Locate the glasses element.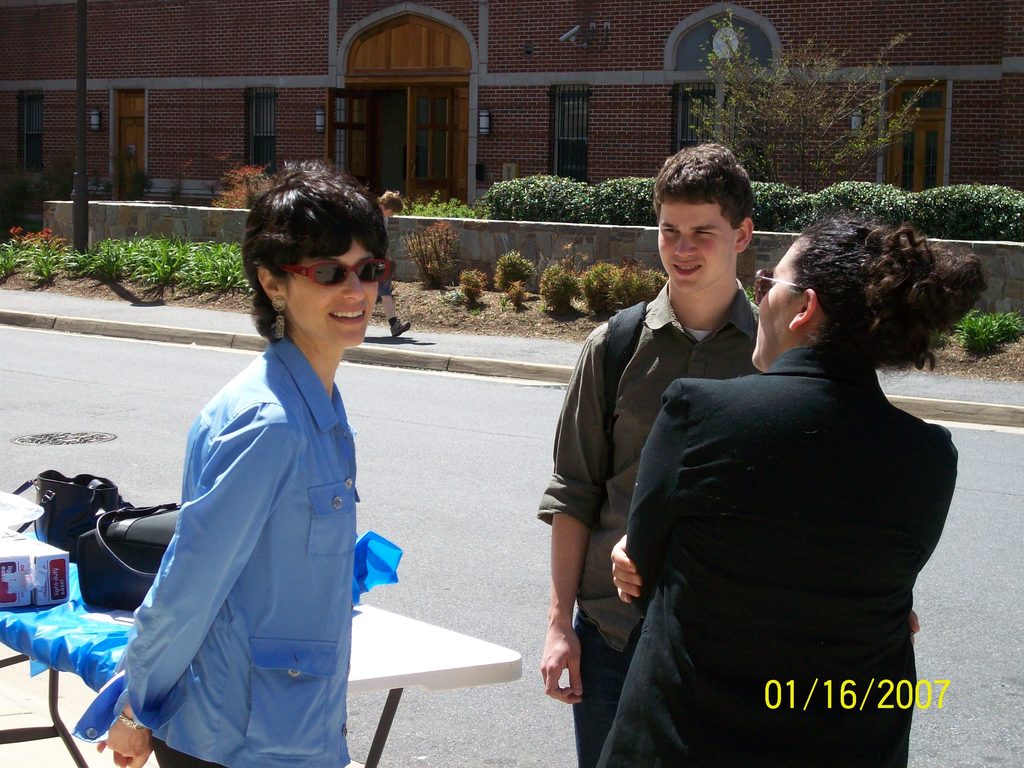
Element bbox: region(750, 269, 806, 305).
